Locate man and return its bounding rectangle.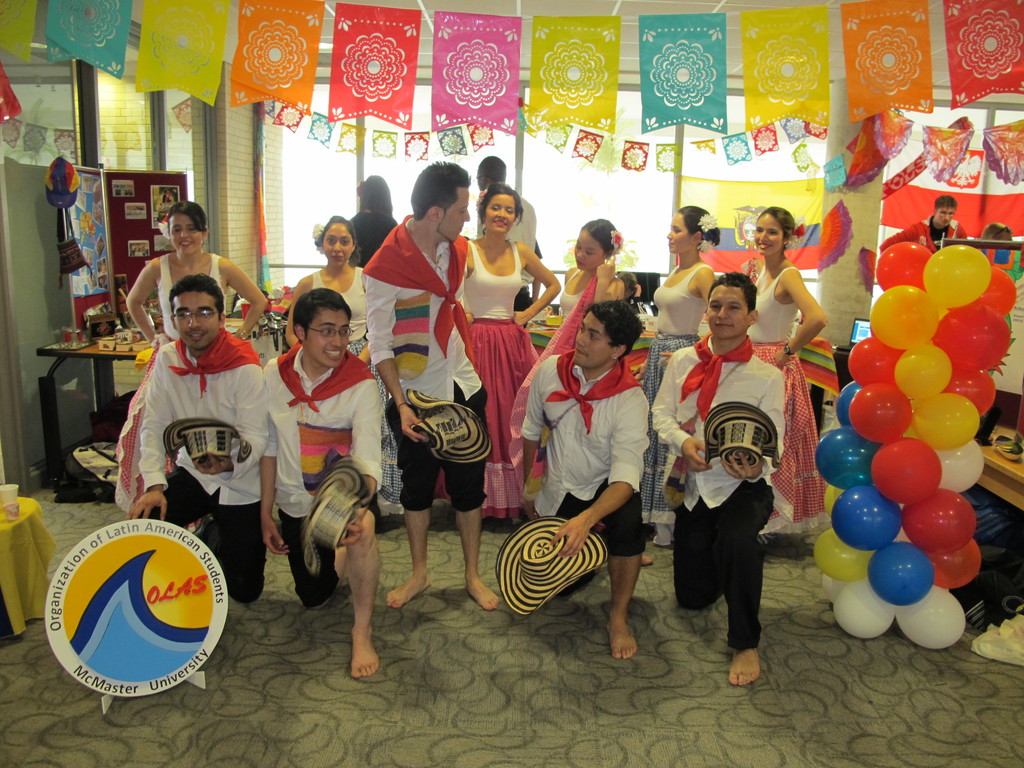
467, 156, 536, 258.
